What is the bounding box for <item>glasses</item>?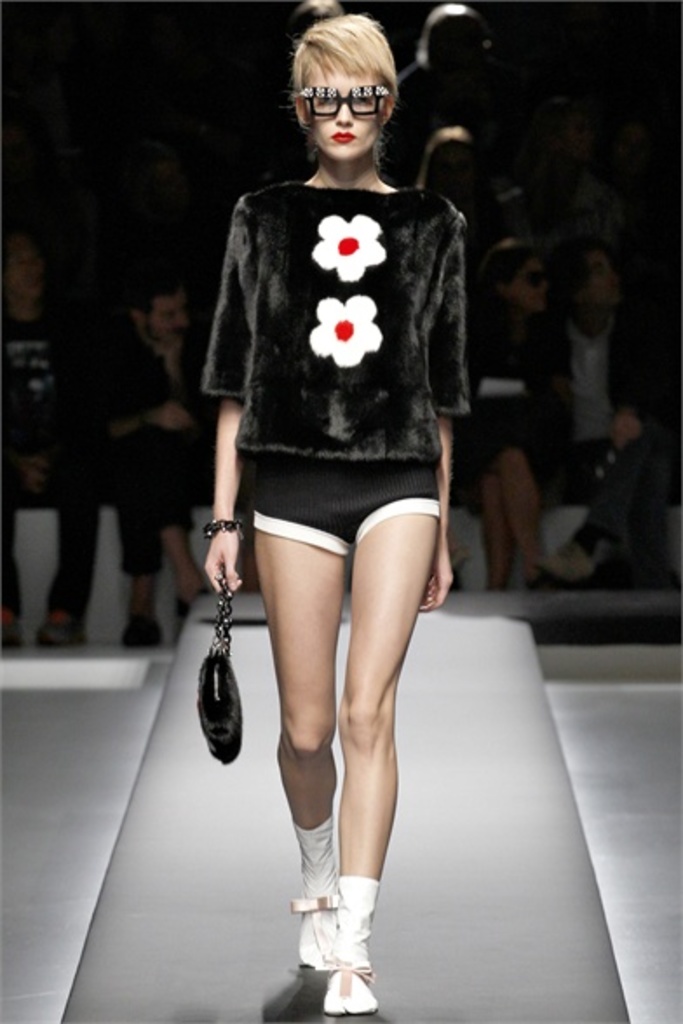
[296, 78, 390, 125].
